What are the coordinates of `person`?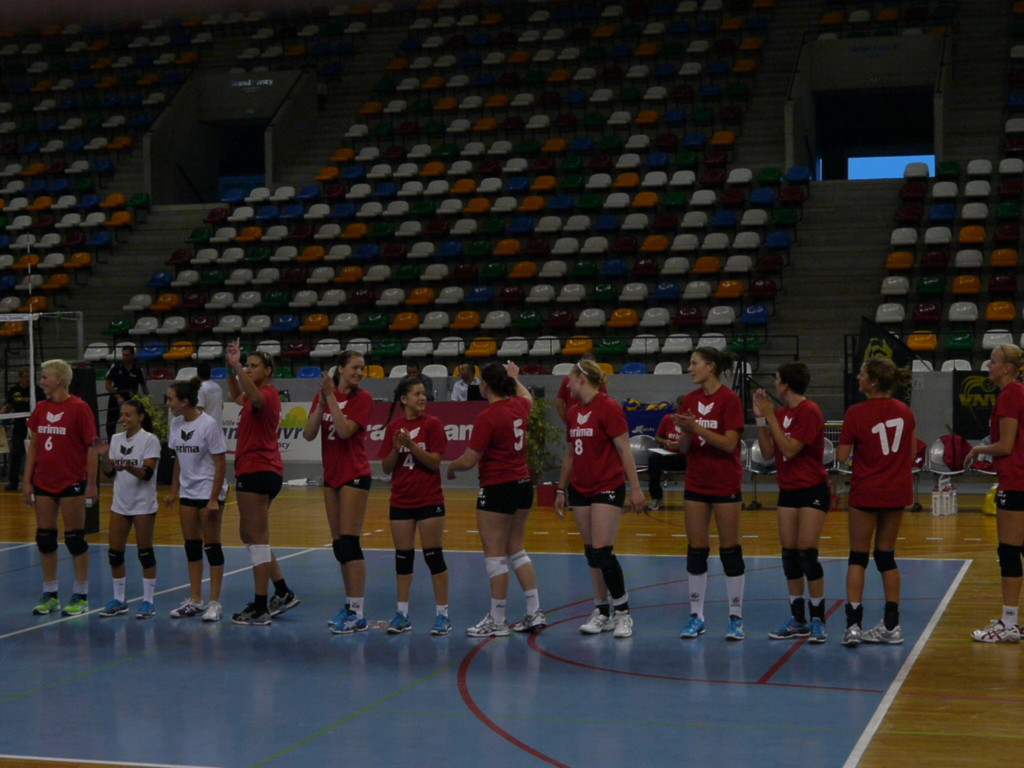
detection(216, 351, 290, 636).
